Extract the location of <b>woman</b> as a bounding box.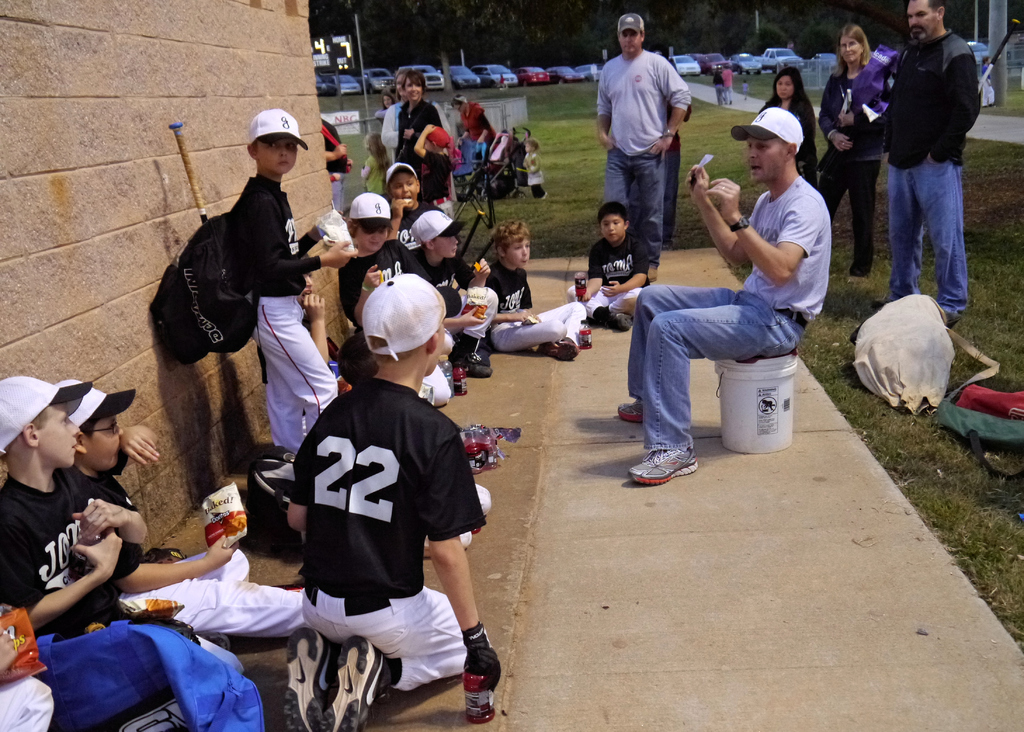
(816, 22, 892, 275).
